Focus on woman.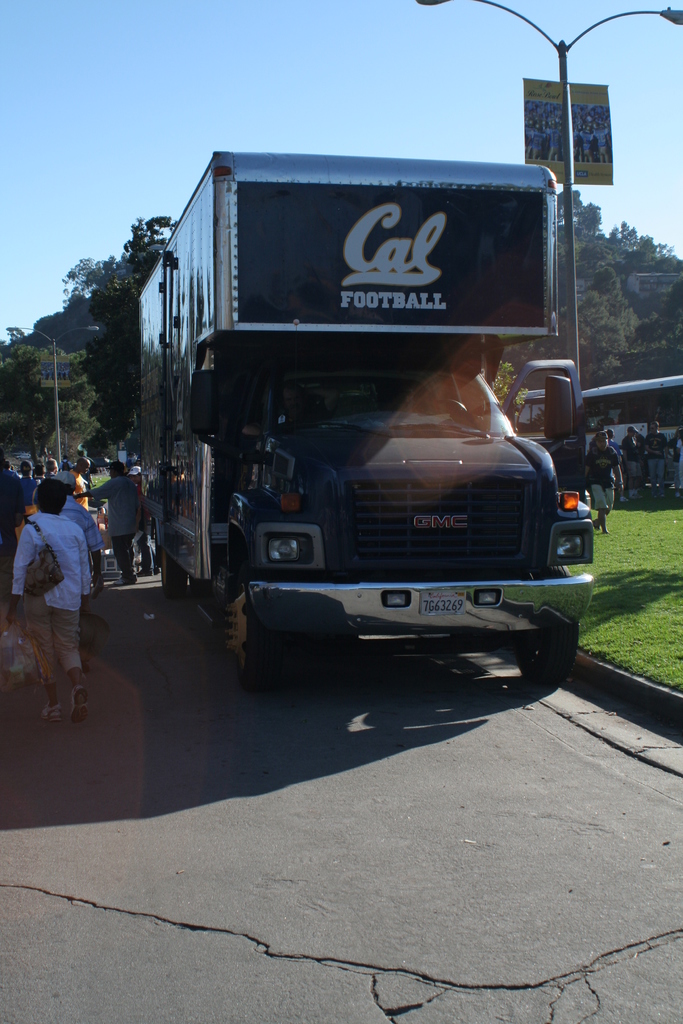
Focused at detection(7, 461, 101, 732).
